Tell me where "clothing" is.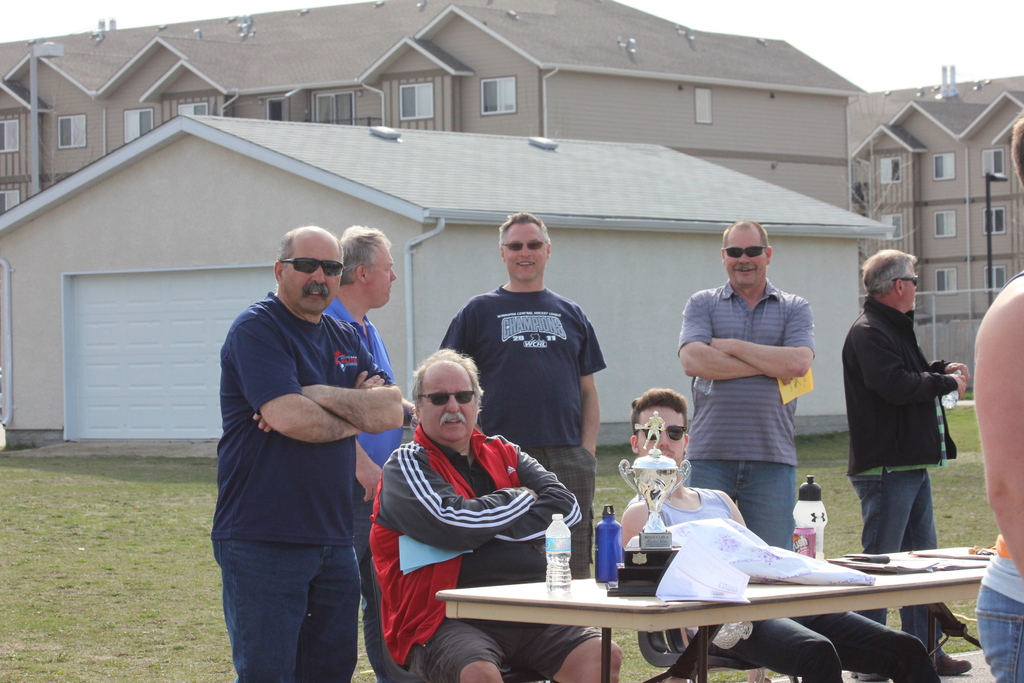
"clothing" is at <region>977, 270, 1023, 682</region>.
